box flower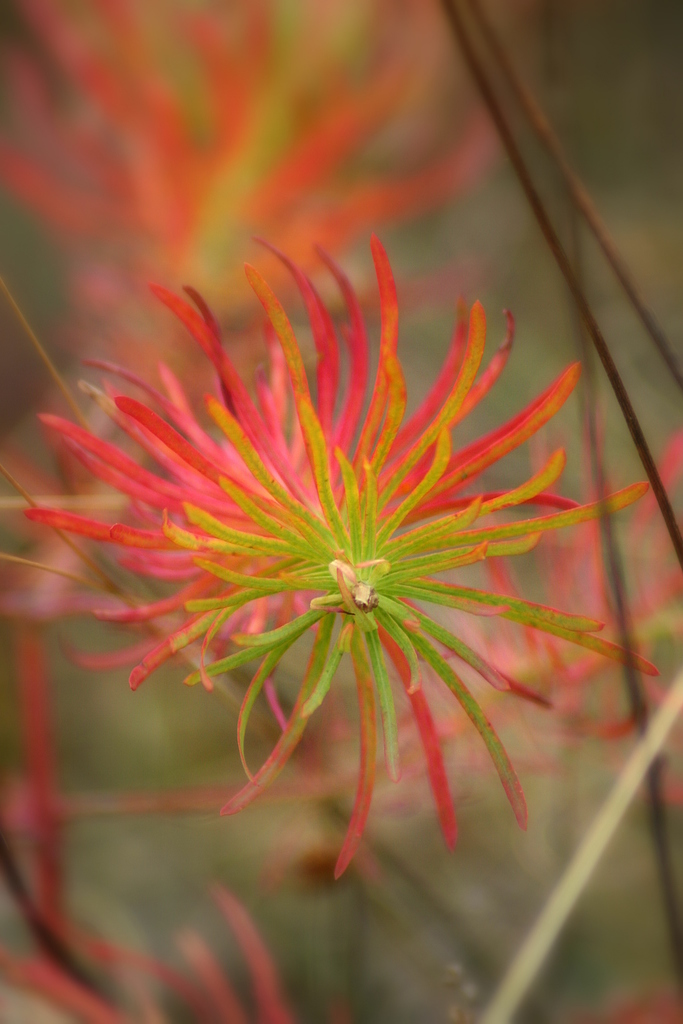
box(0, 0, 571, 369)
